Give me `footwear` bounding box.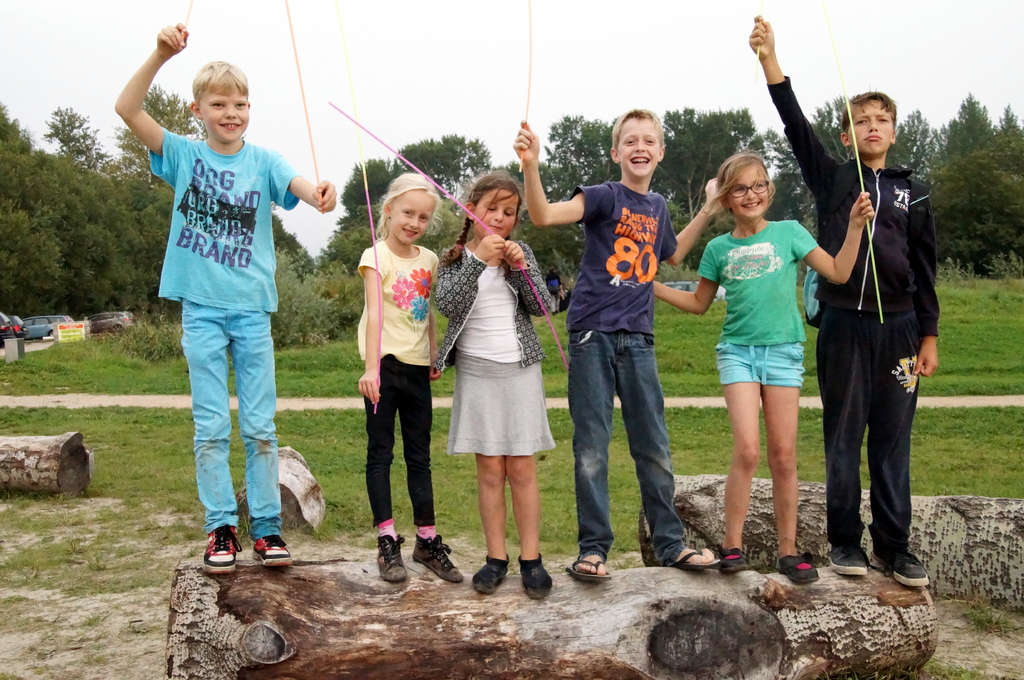
<box>412,529,463,584</box>.
